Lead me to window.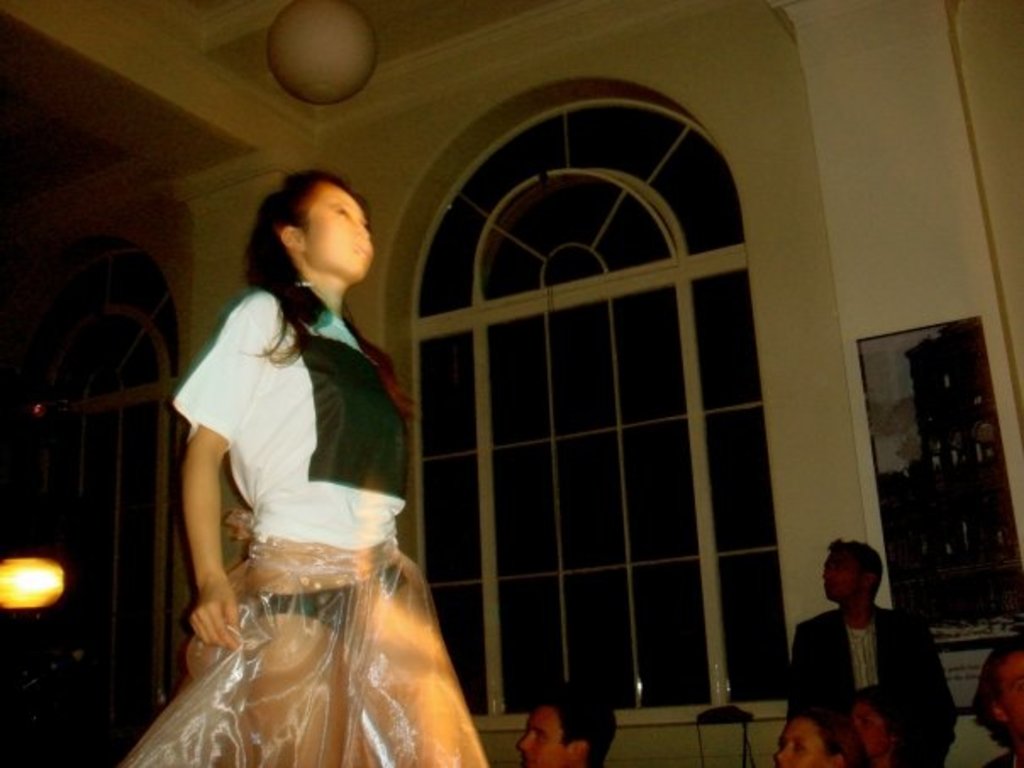
Lead to left=378, top=76, right=792, bottom=707.
